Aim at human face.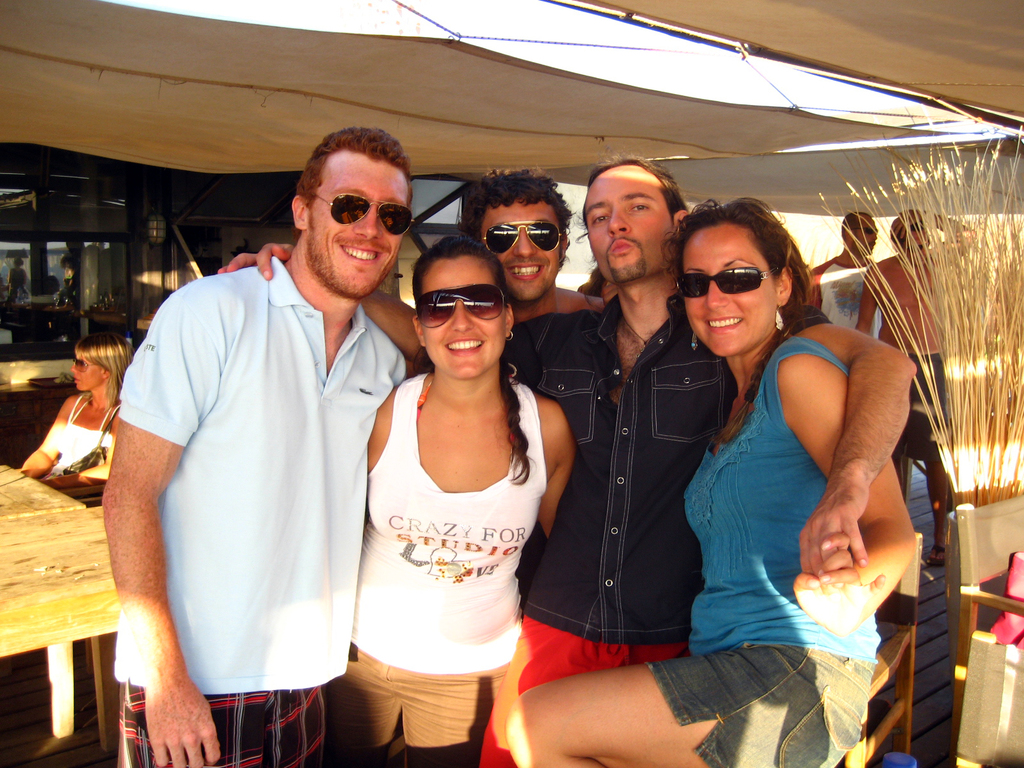
Aimed at [left=71, top=352, right=104, bottom=392].
